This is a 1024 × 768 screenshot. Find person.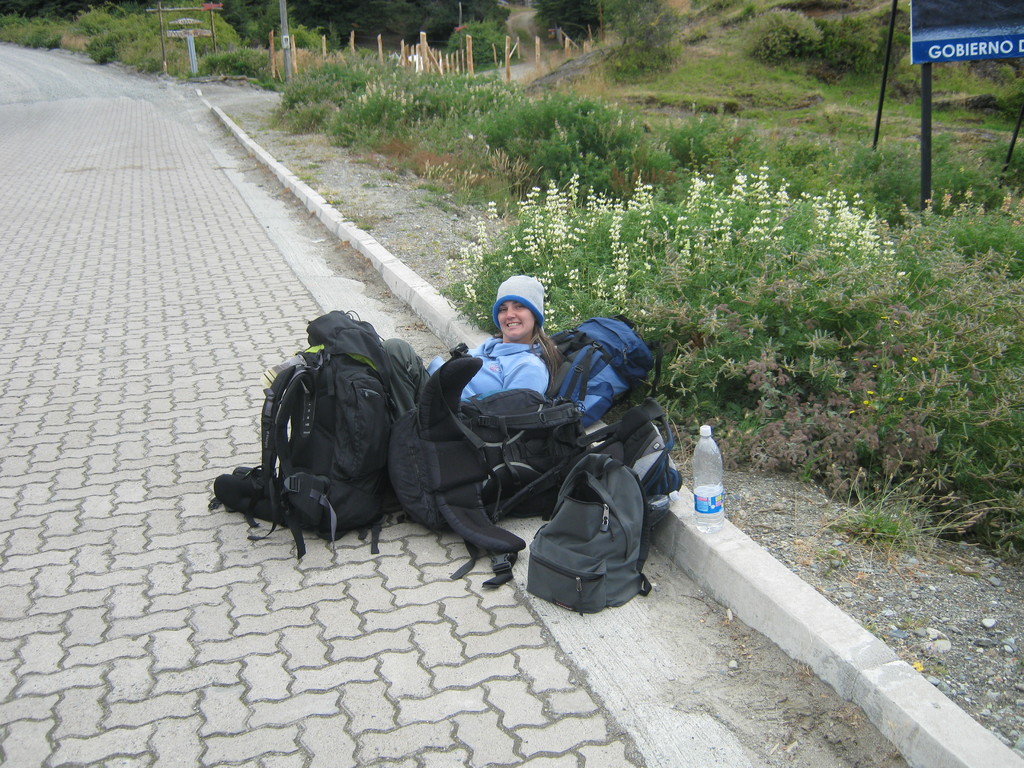
Bounding box: 380/274/547/401.
